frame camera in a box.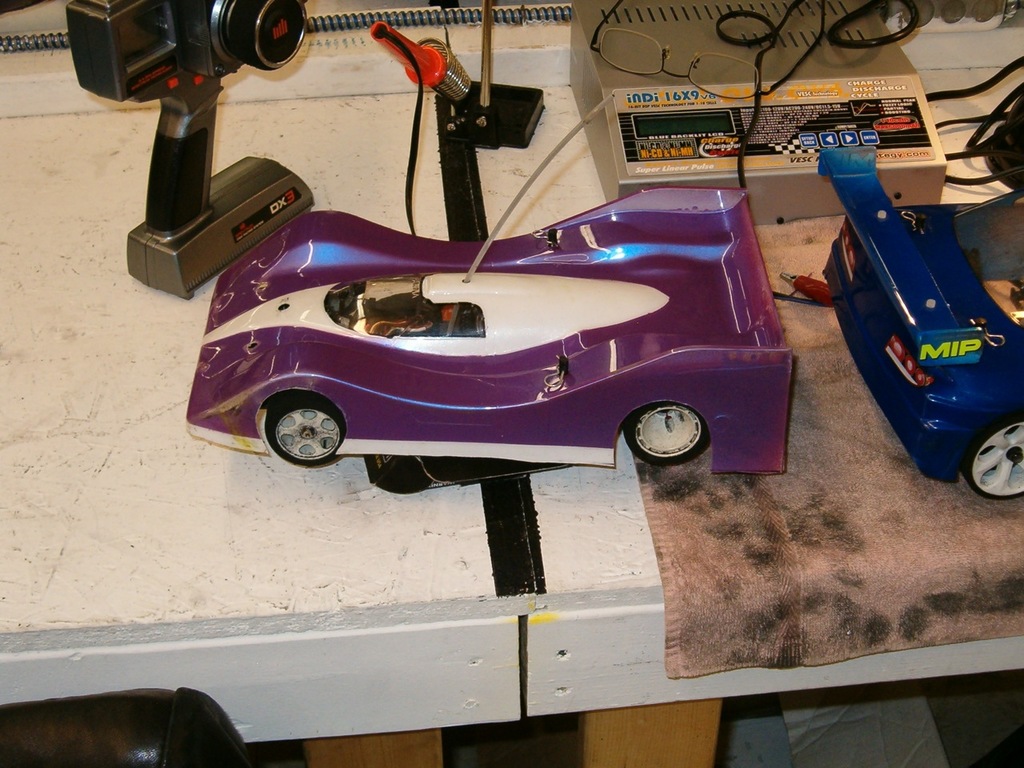
bbox=(60, 0, 338, 292).
